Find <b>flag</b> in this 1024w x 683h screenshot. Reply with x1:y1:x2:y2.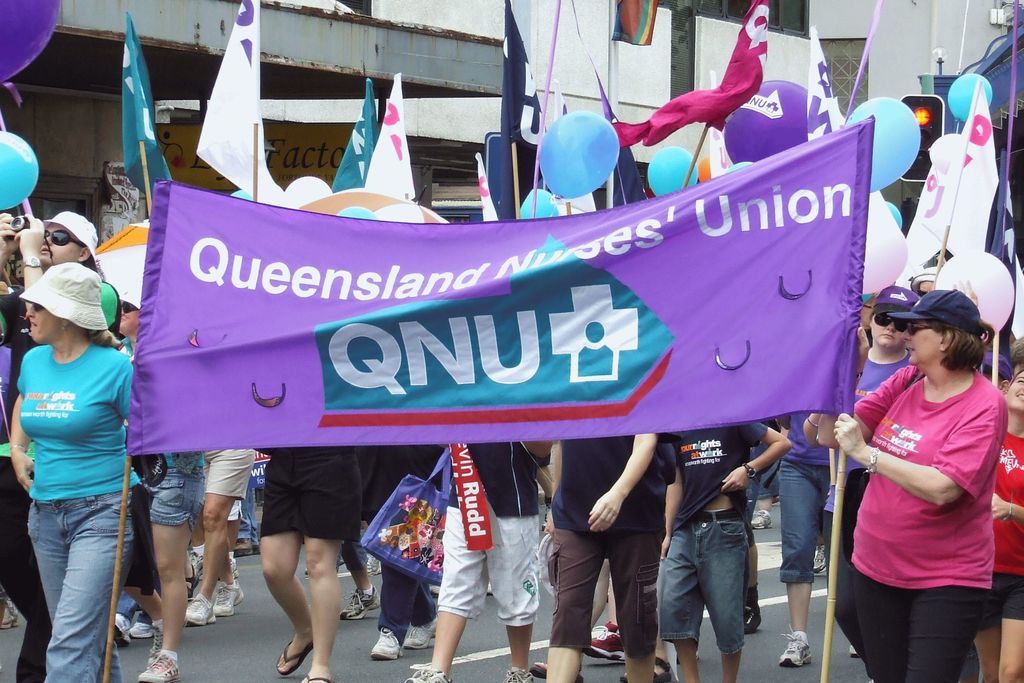
591:61:646:217.
